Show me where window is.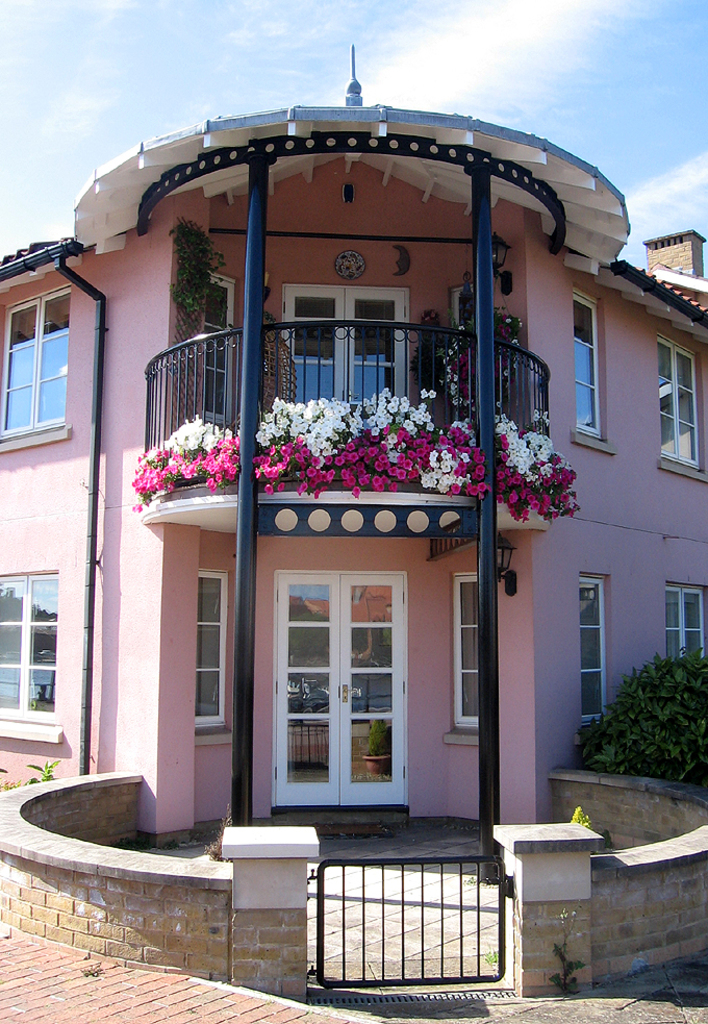
window is at detection(659, 579, 707, 689).
